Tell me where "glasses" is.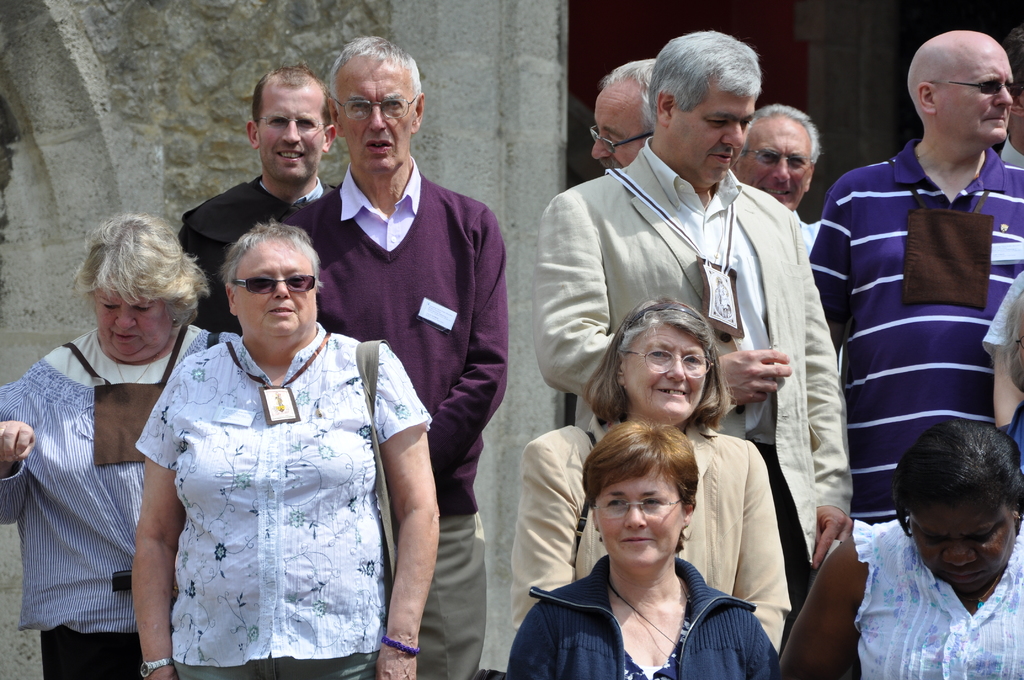
"glasses" is at crop(332, 97, 417, 118).
